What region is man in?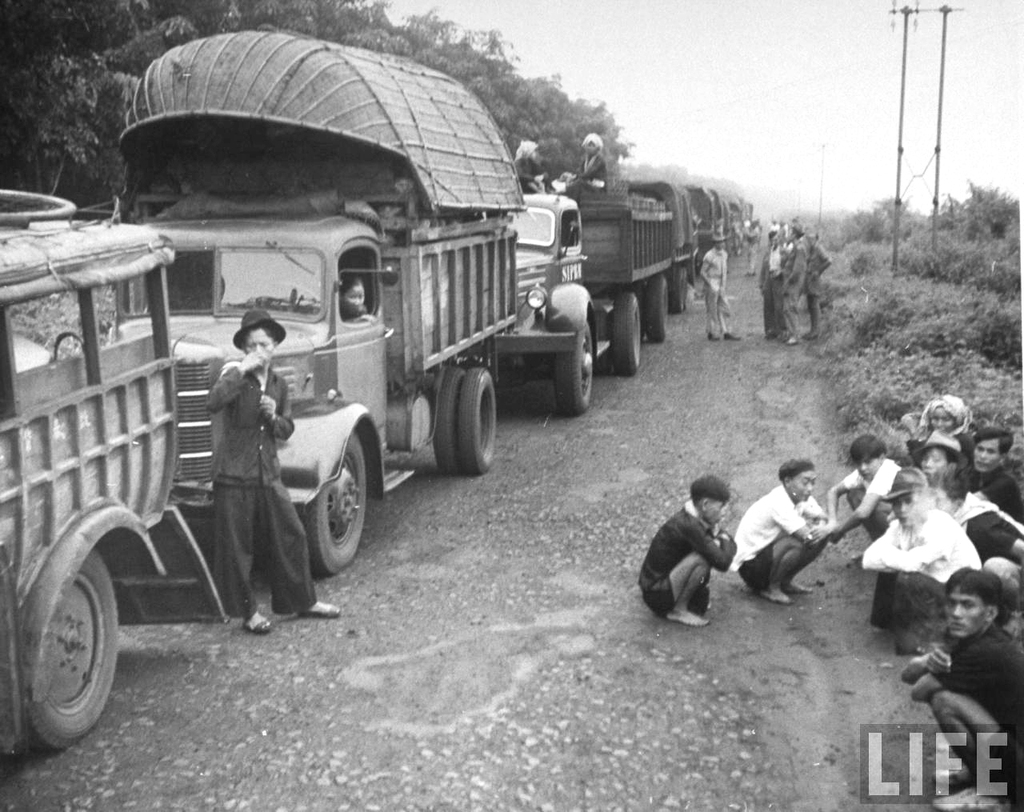
(left=201, top=322, right=342, bottom=650).
